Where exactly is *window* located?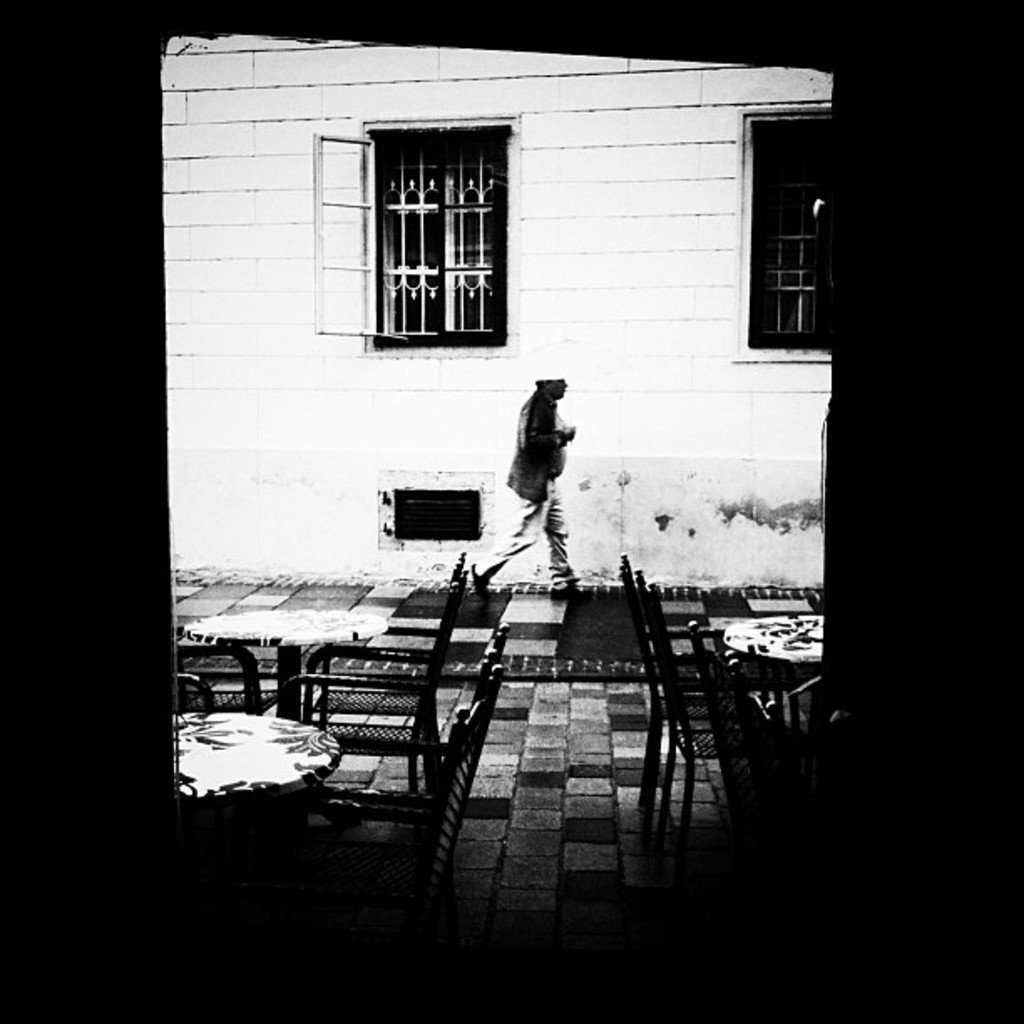
Its bounding box is <bbox>746, 105, 833, 351</bbox>.
